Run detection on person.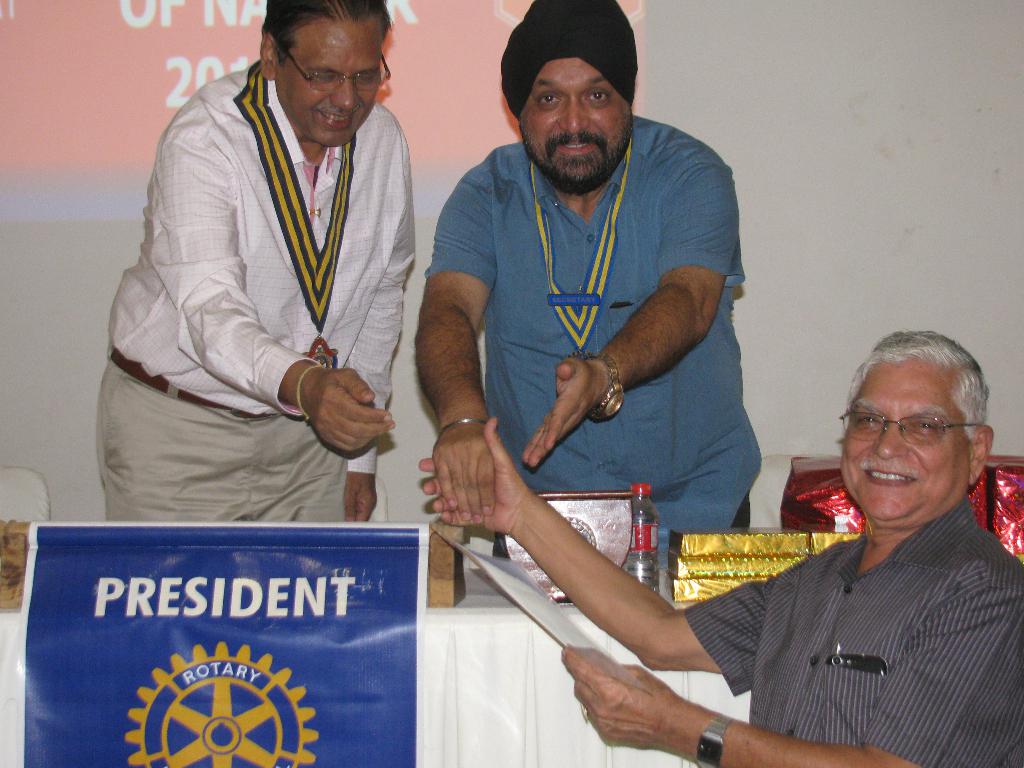
Result: detection(418, 327, 1023, 767).
